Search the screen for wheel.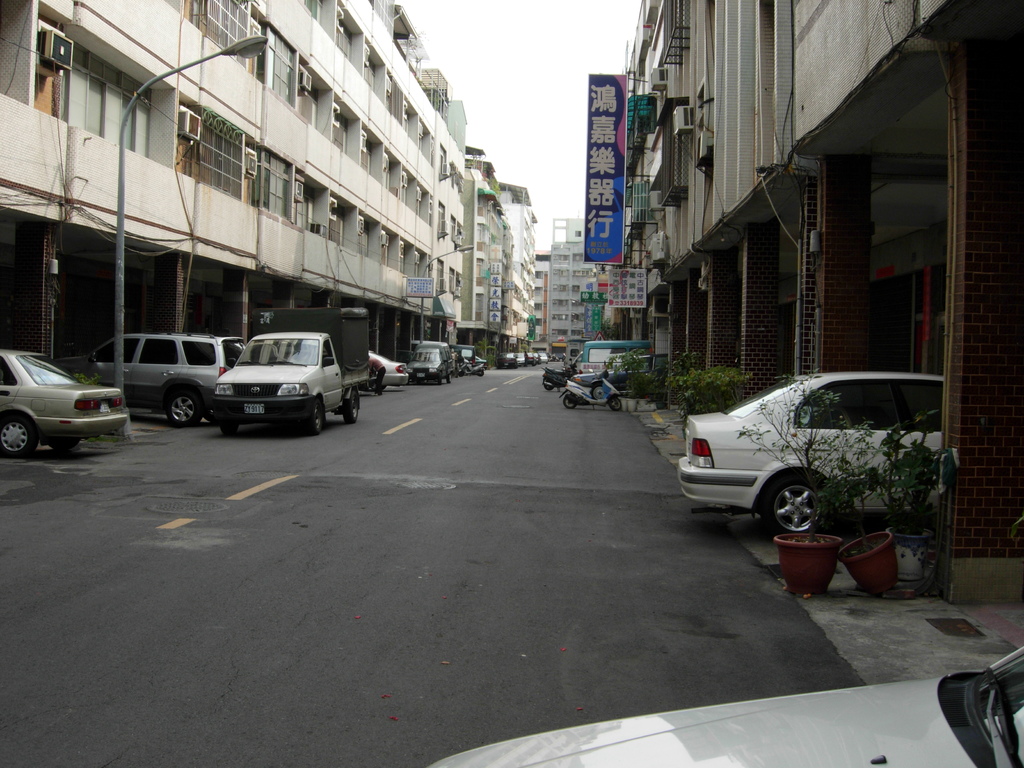
Found at bbox=(765, 476, 829, 535).
